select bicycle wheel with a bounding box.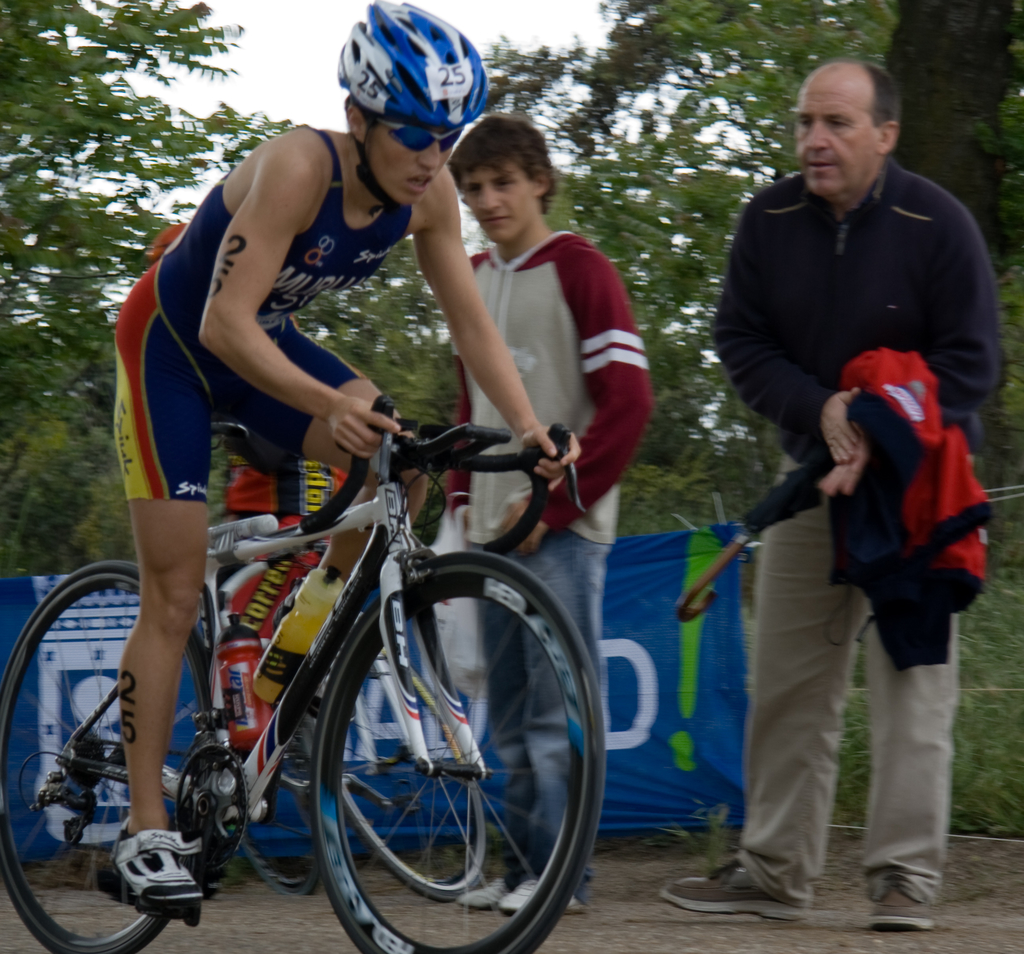
region(0, 550, 223, 953).
